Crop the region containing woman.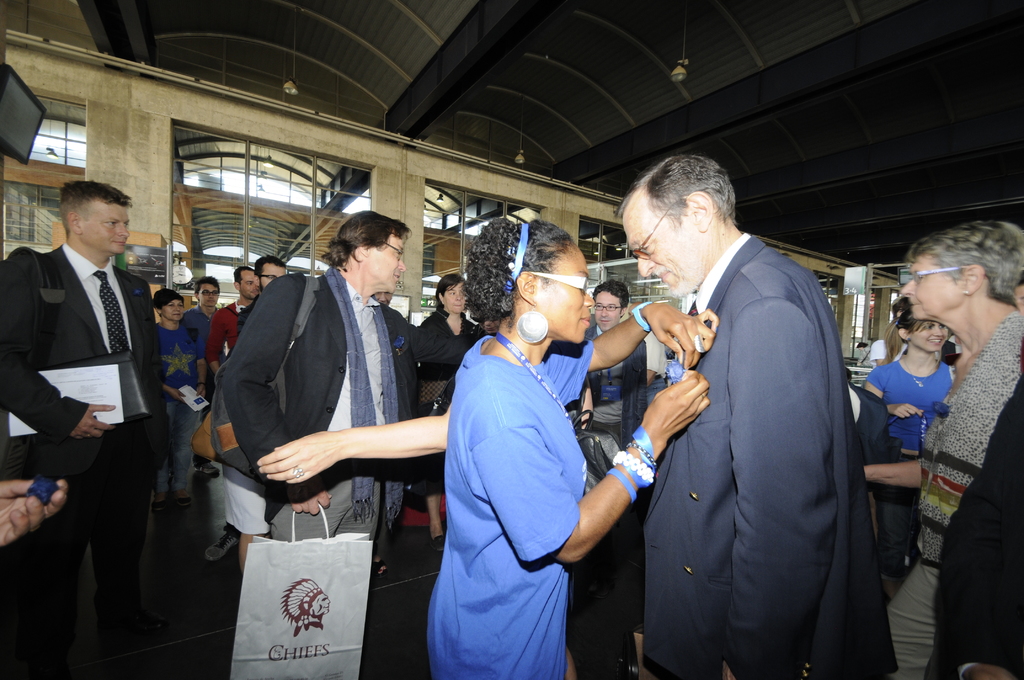
Crop region: bbox=[157, 289, 216, 510].
